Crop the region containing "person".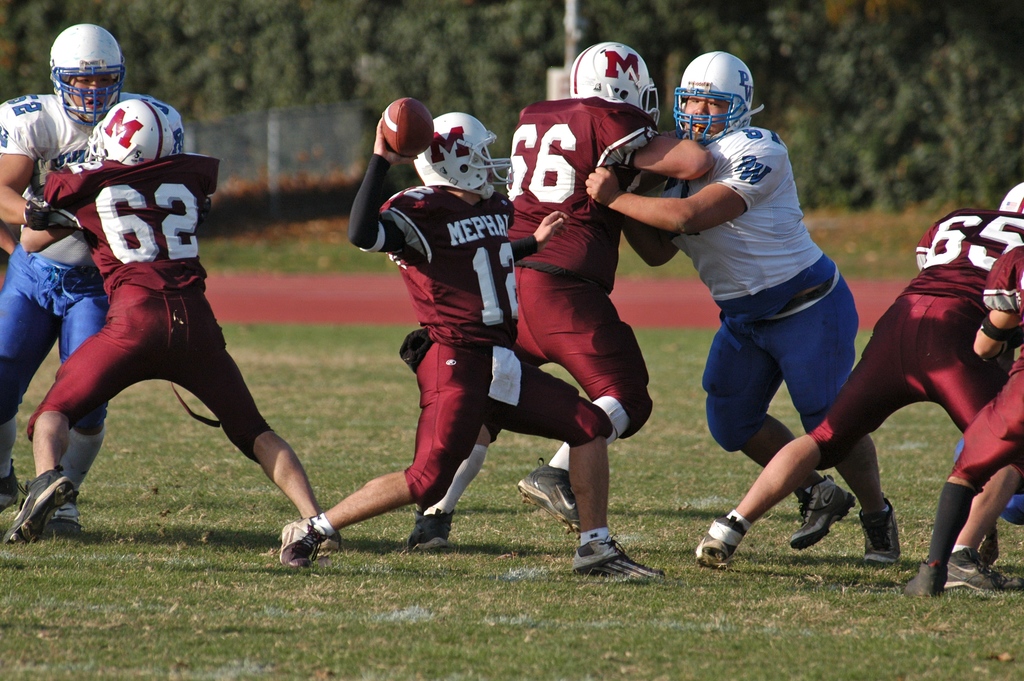
Crop region: locate(907, 246, 1023, 596).
